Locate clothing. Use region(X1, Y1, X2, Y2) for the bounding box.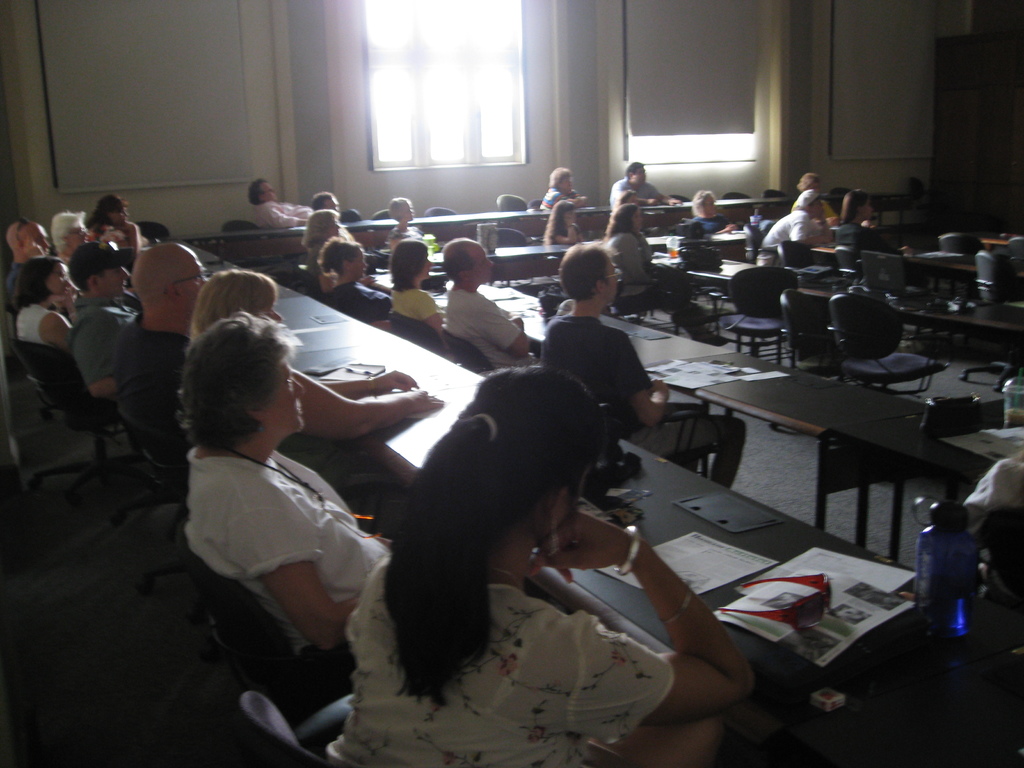
region(451, 290, 538, 375).
